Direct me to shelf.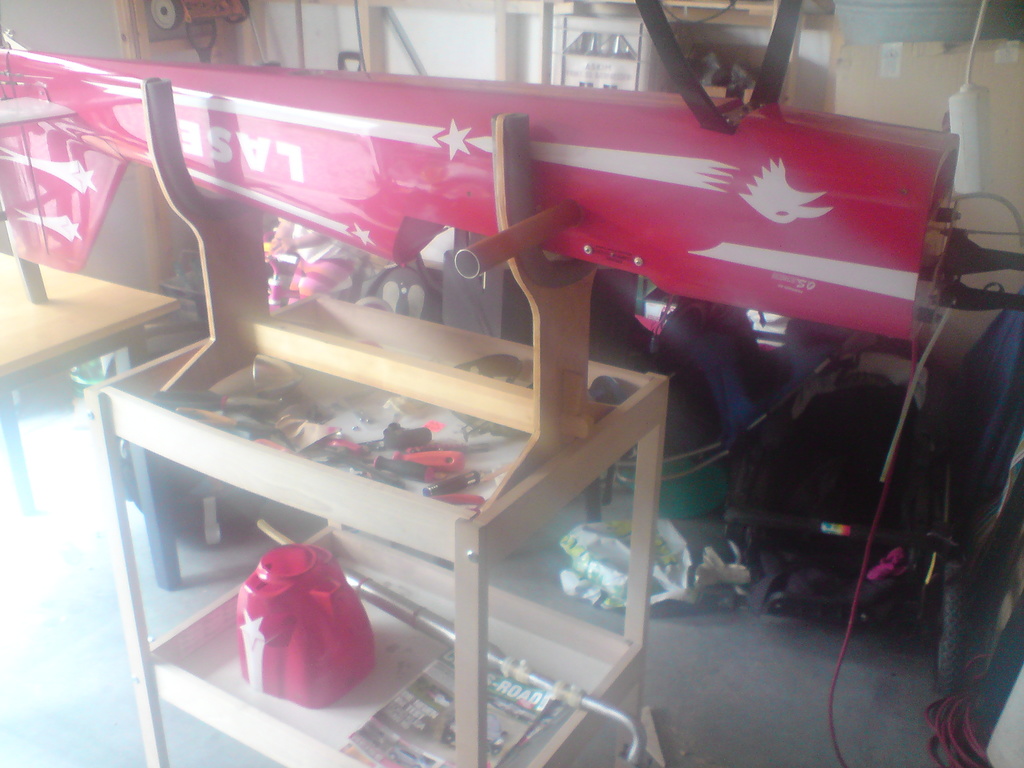
Direction: 241,0,301,64.
